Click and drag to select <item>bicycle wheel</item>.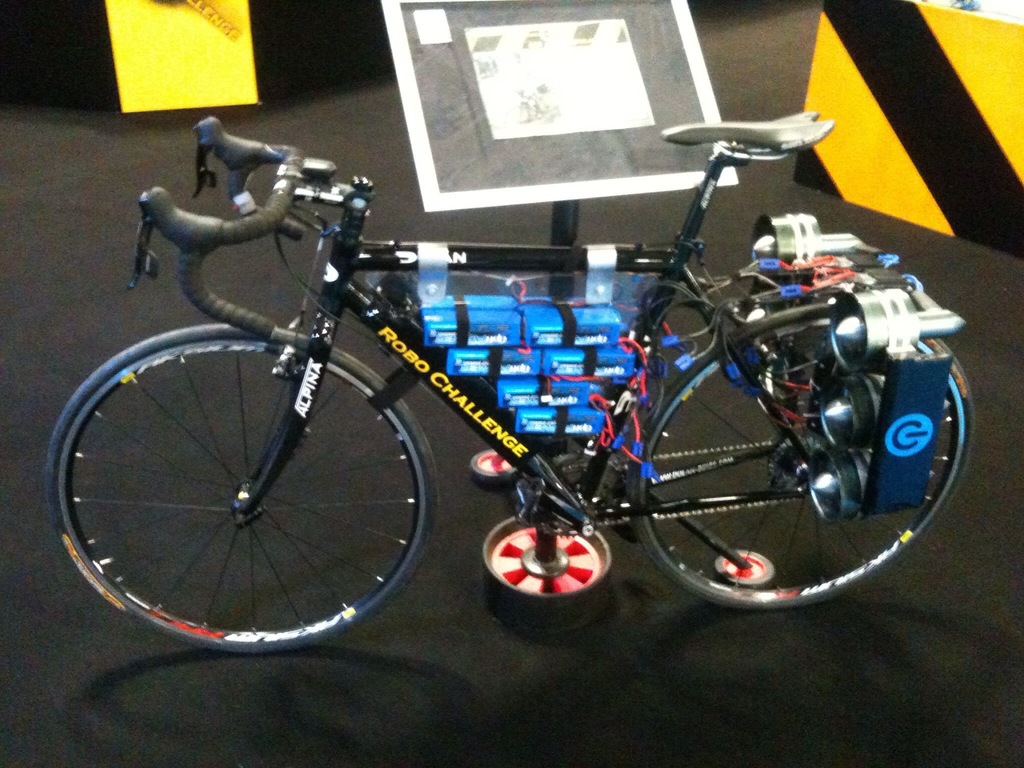
Selection: [left=625, top=305, right=979, bottom=616].
